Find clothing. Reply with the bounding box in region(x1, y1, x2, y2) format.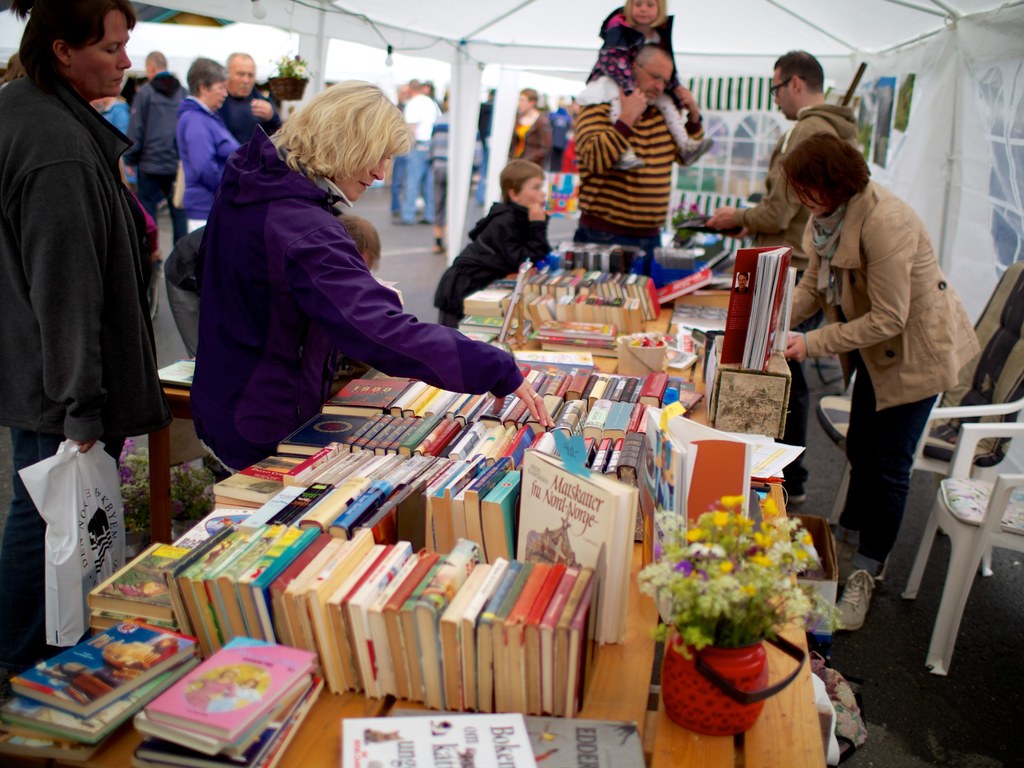
region(428, 191, 547, 339).
